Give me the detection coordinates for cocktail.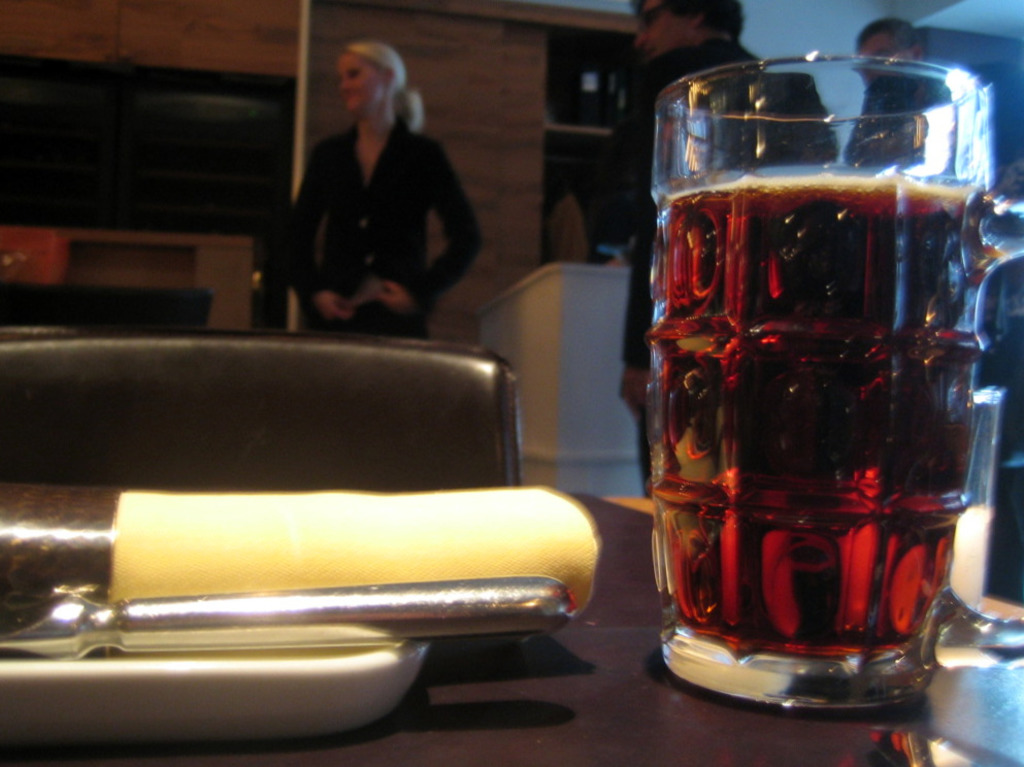
<bbox>639, 19, 1011, 733</bbox>.
